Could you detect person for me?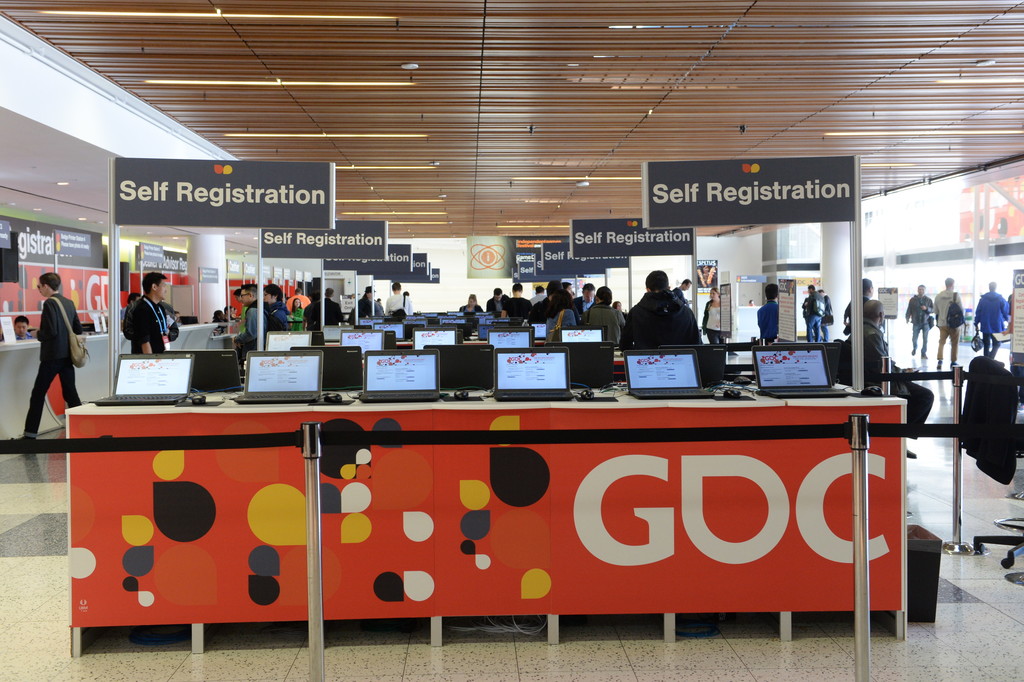
Detection result: pyautogui.locateOnScreen(120, 274, 174, 347).
